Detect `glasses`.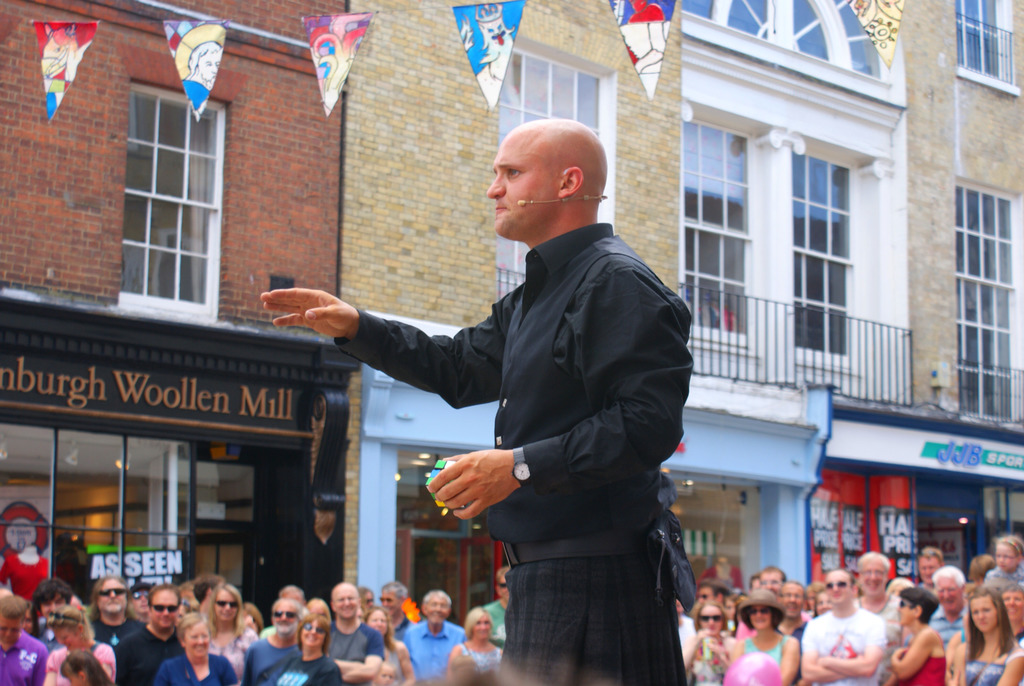
Detected at locate(472, 614, 492, 628).
